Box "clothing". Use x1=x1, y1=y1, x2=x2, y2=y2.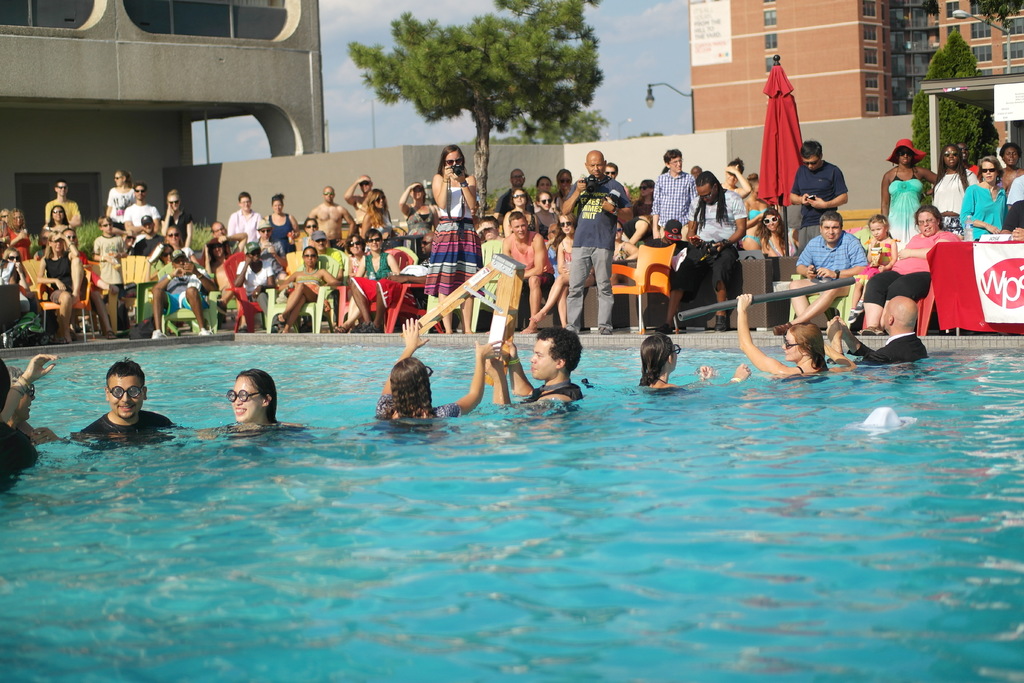
x1=296, y1=231, x2=310, y2=270.
